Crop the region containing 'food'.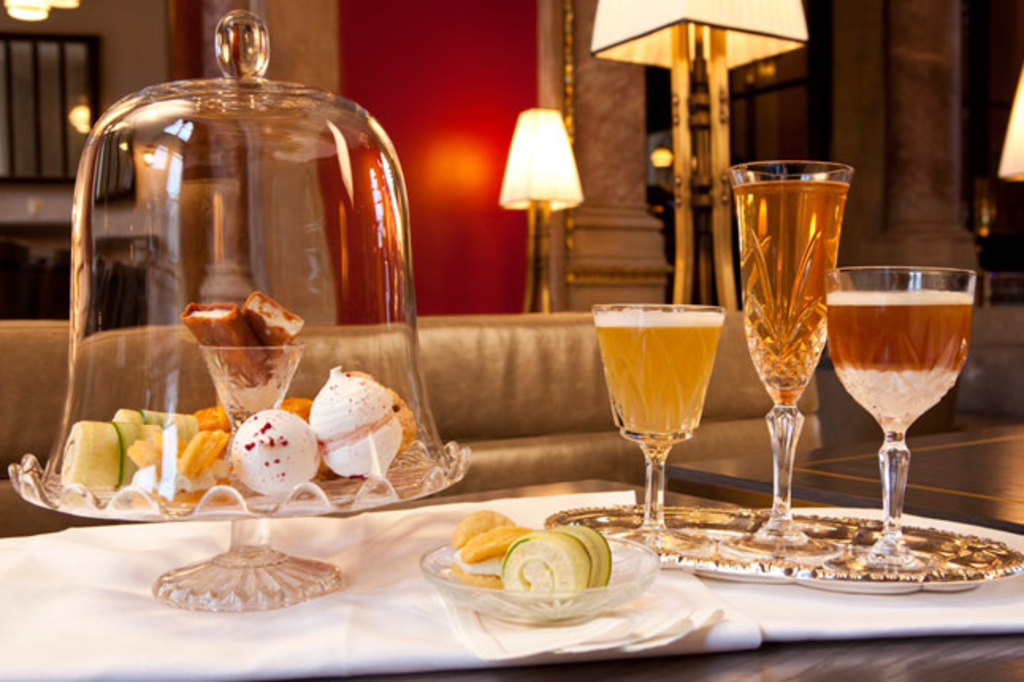
Crop region: bbox=(444, 515, 629, 601).
